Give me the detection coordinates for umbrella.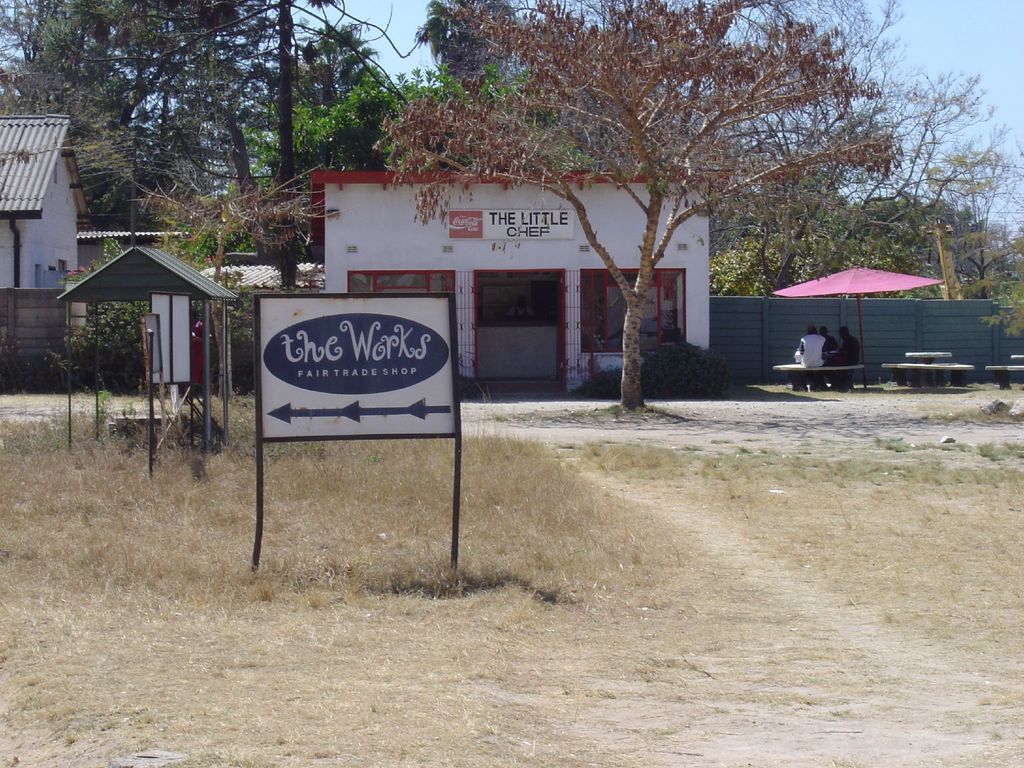
(left=770, top=268, right=946, bottom=392).
